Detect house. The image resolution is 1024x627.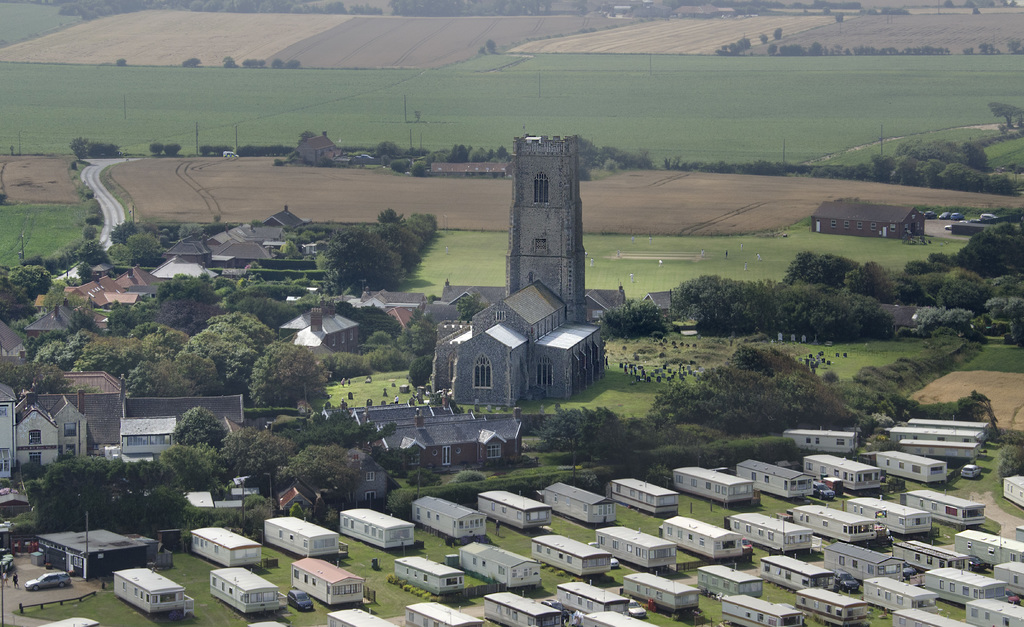
bbox(0, 358, 125, 480).
